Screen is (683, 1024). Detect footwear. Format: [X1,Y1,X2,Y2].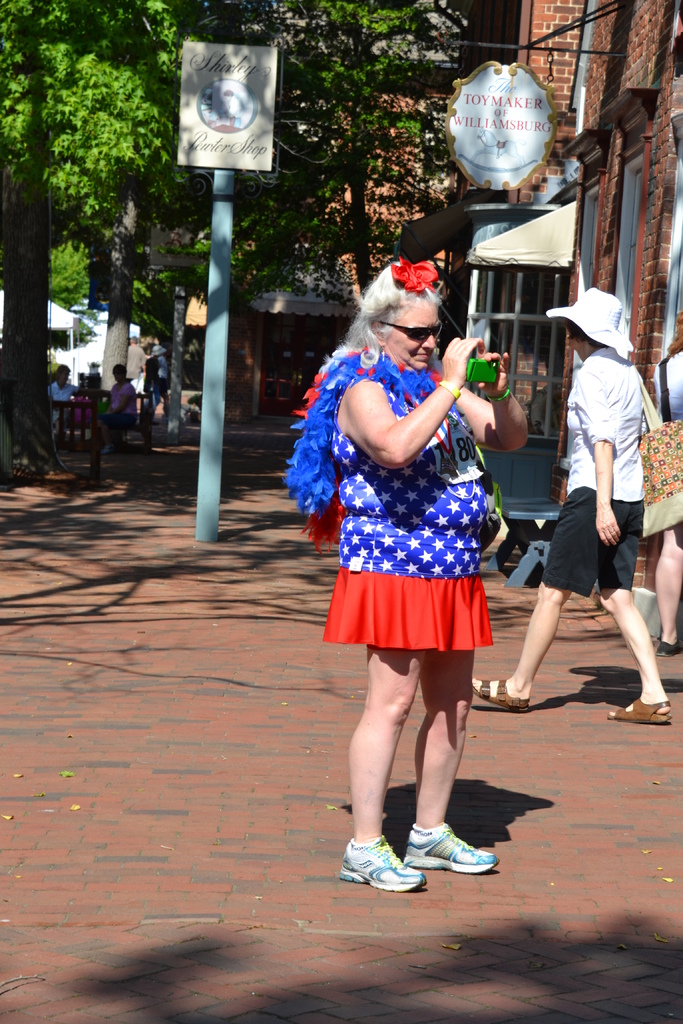
[651,640,682,657].
